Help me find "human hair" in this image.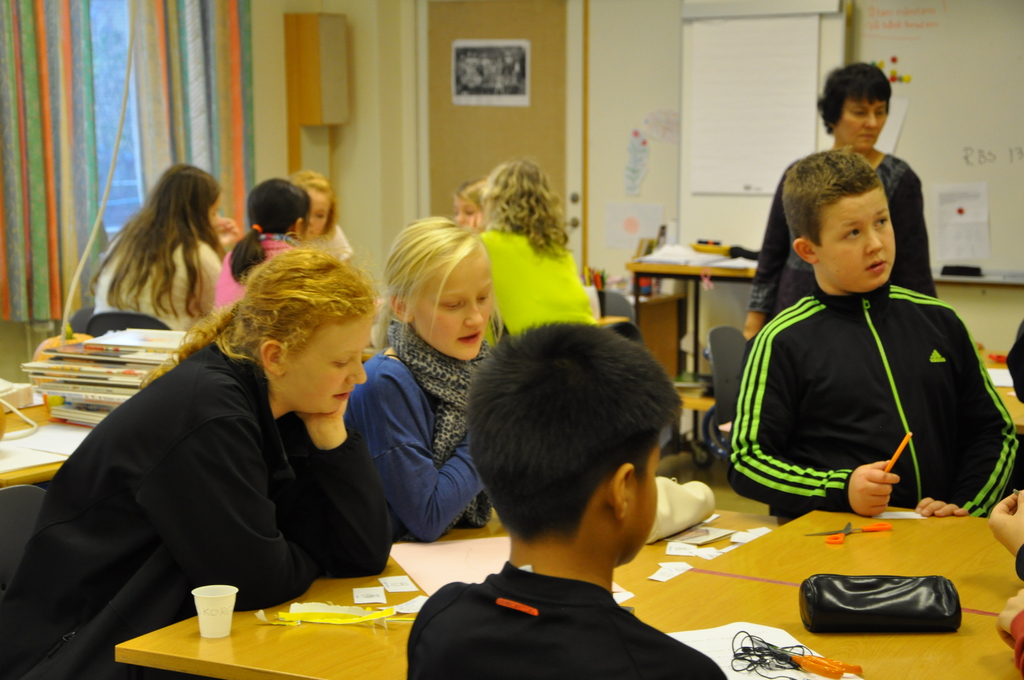
Found it: box=[783, 146, 884, 247].
